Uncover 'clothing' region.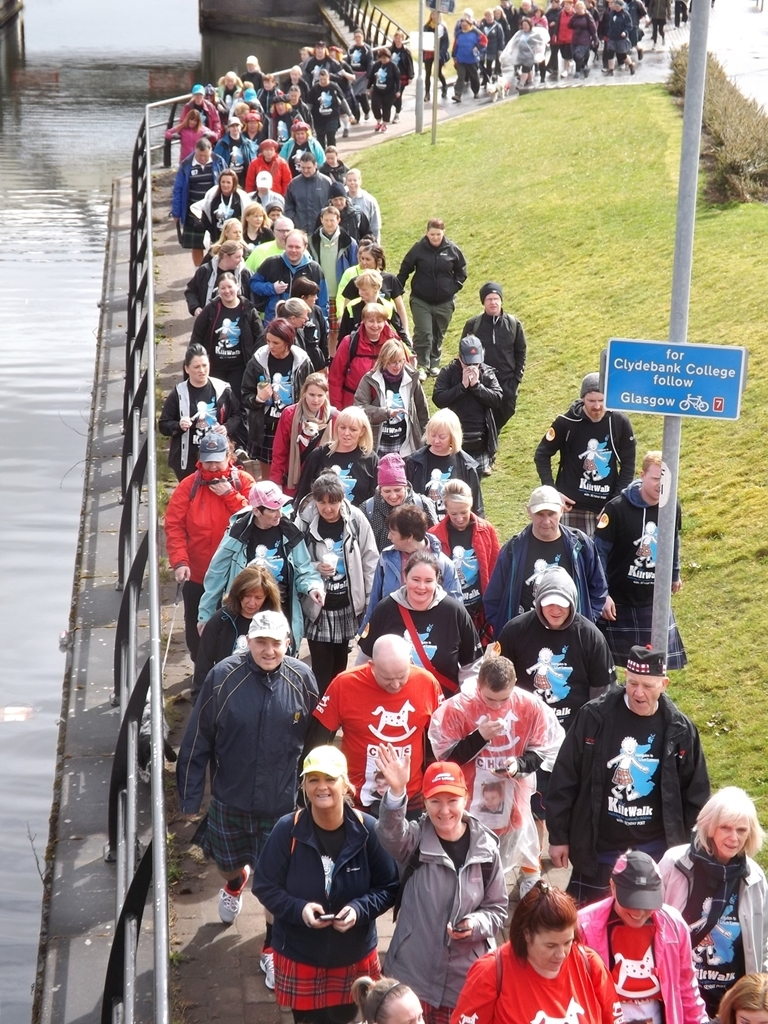
Uncovered: detection(168, 126, 196, 164).
